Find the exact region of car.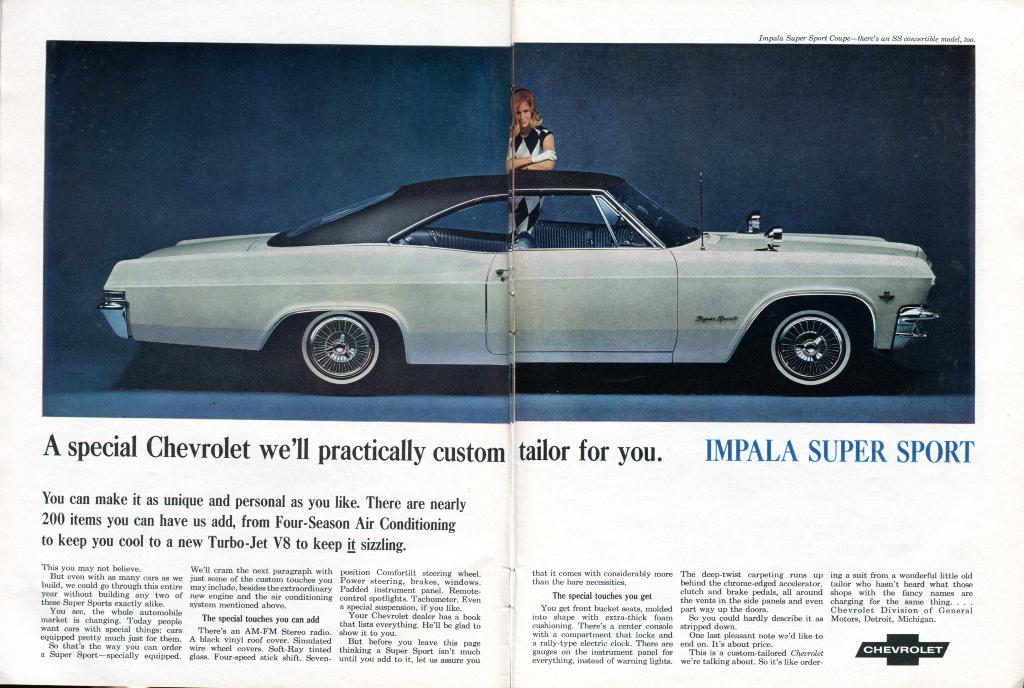
Exact region: left=85, top=158, right=981, bottom=399.
